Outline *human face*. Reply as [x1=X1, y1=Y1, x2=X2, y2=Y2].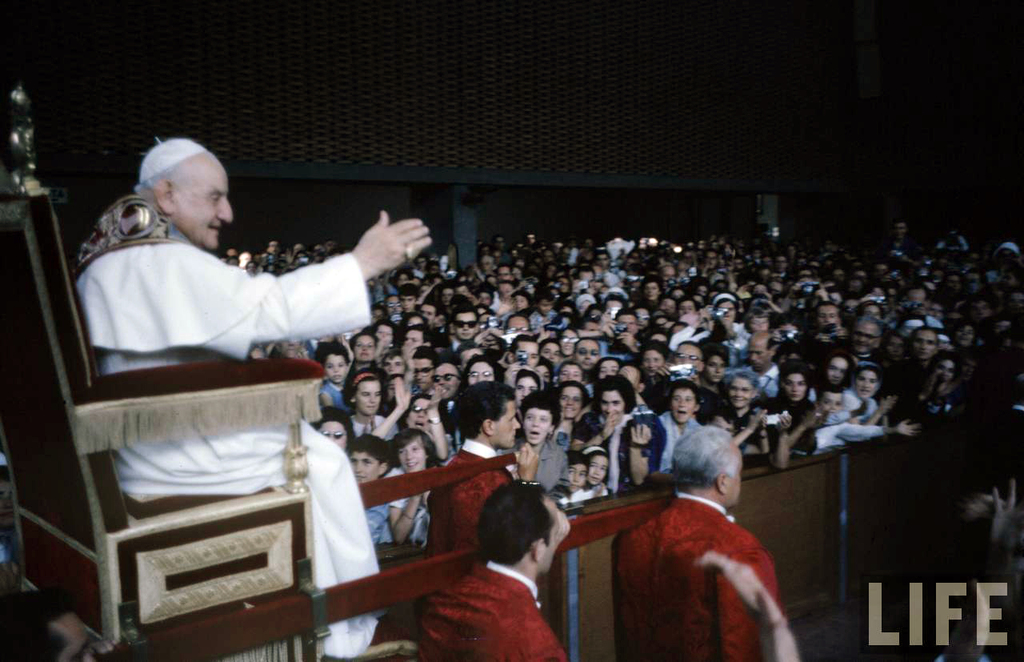
[x1=434, y1=364, x2=458, y2=397].
